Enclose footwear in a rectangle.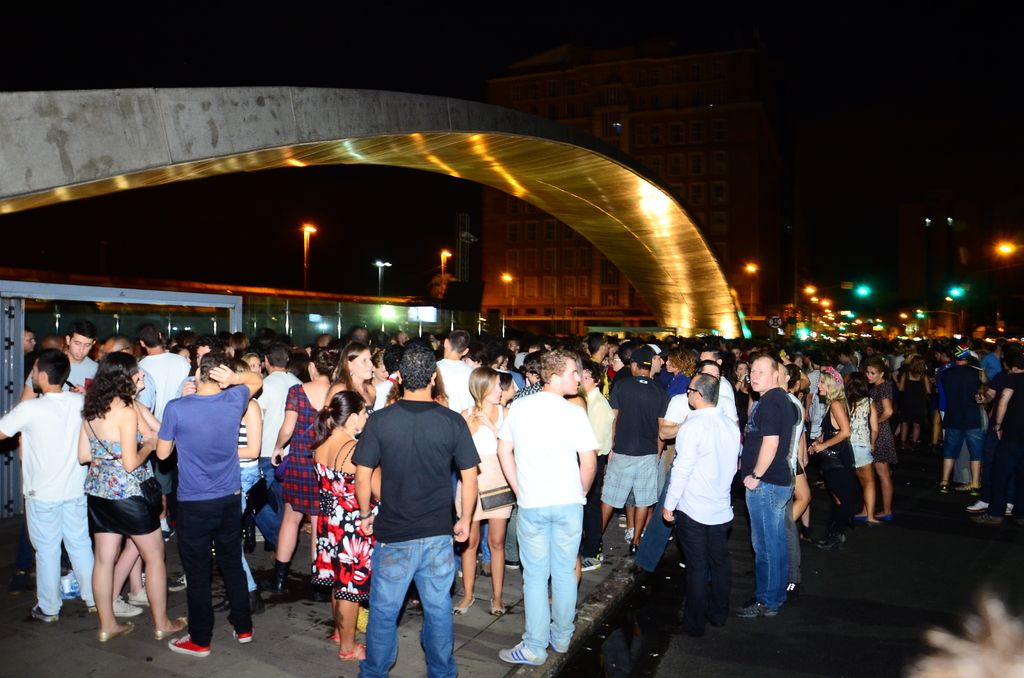
left=166, top=576, right=187, bottom=591.
